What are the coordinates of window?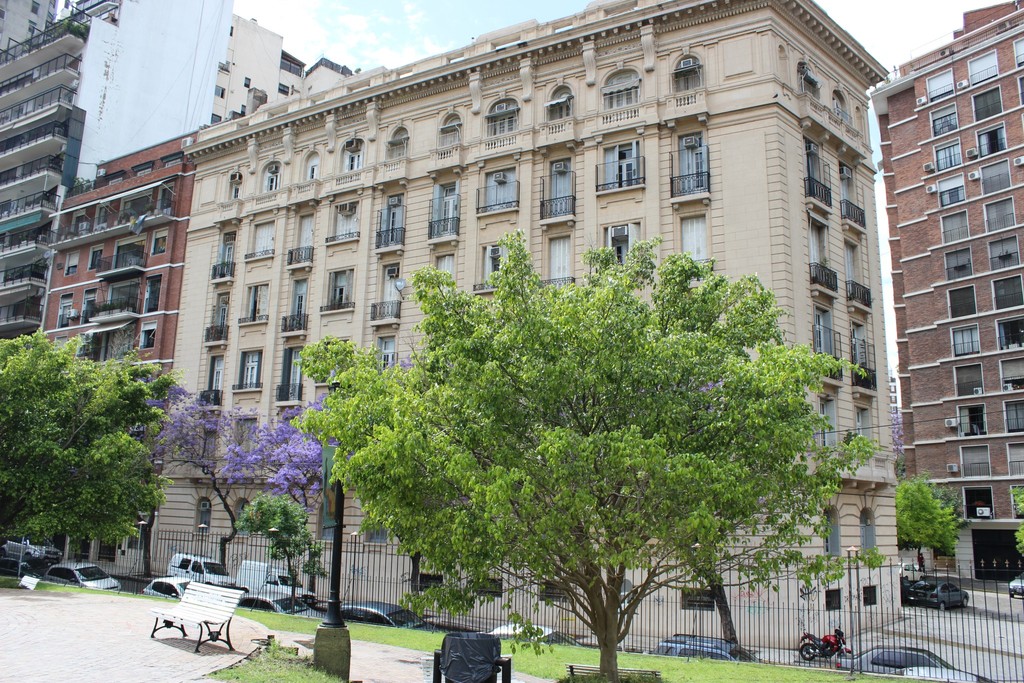
Rect(977, 158, 1012, 201).
